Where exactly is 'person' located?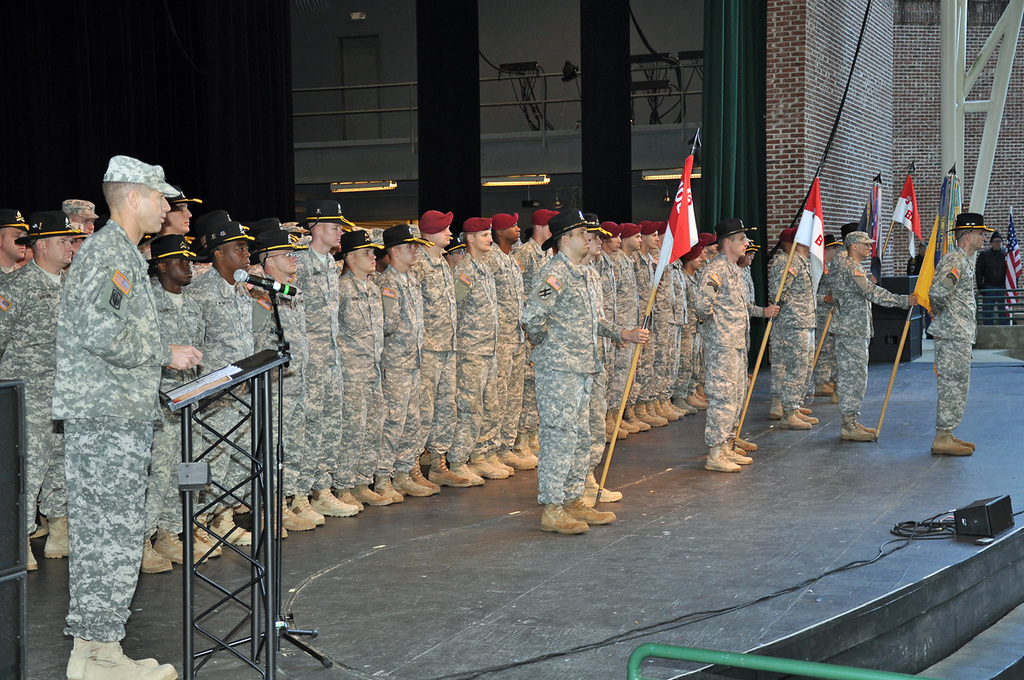
Its bounding box is {"left": 827, "top": 228, "right": 919, "bottom": 450}.
